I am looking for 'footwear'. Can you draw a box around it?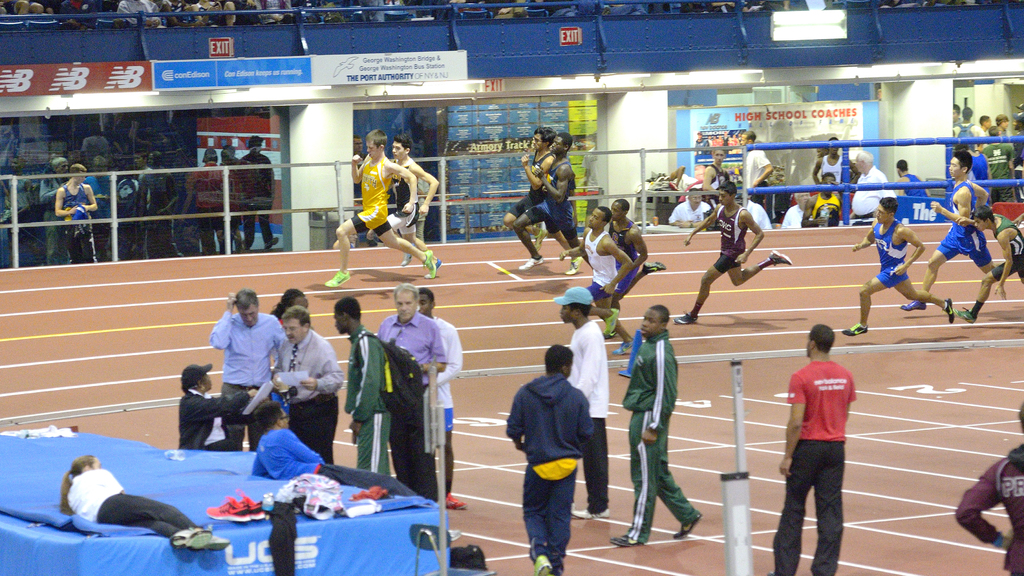
Sure, the bounding box is BBox(610, 536, 640, 548).
